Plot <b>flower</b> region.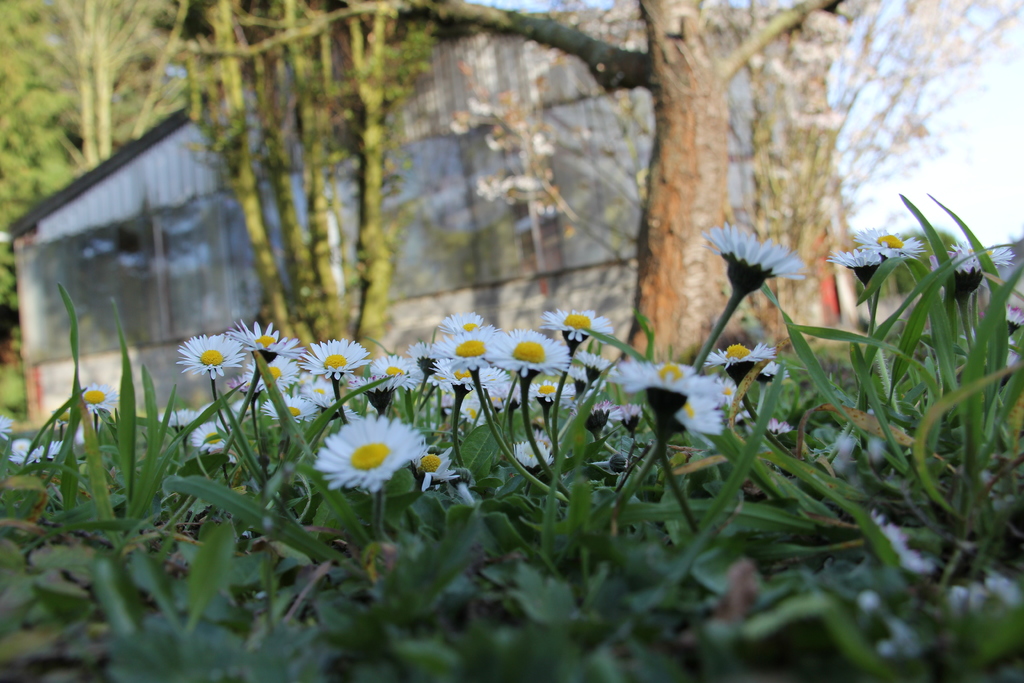
Plotted at (x1=314, y1=412, x2=434, y2=496).
